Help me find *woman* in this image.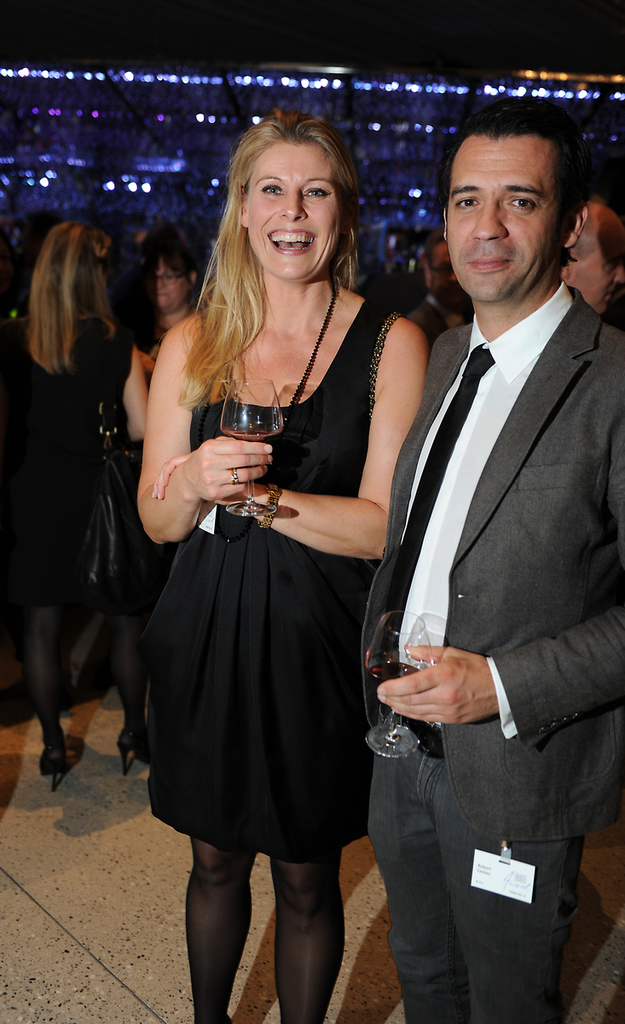
Found it: crop(140, 228, 198, 367).
